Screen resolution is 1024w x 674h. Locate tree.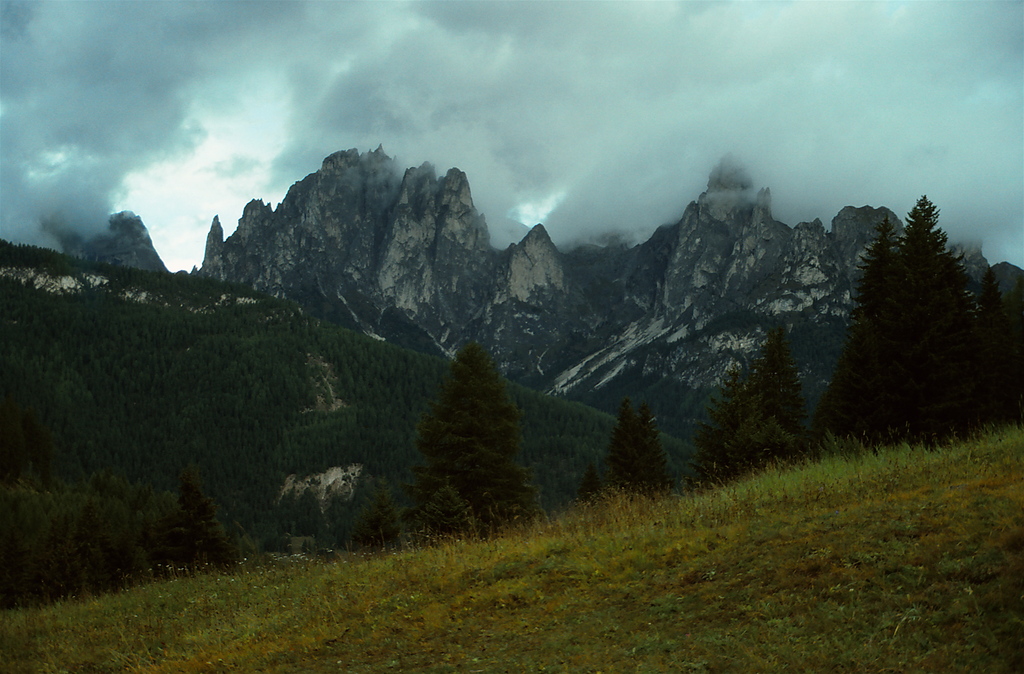
(840,179,994,450).
